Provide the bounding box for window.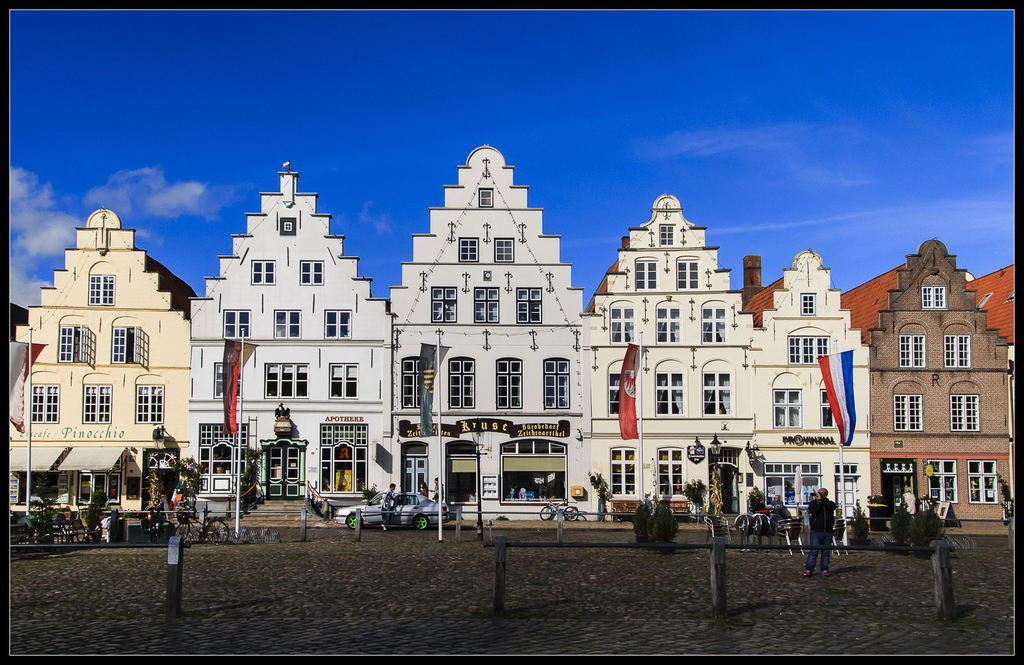
BBox(325, 311, 350, 336).
